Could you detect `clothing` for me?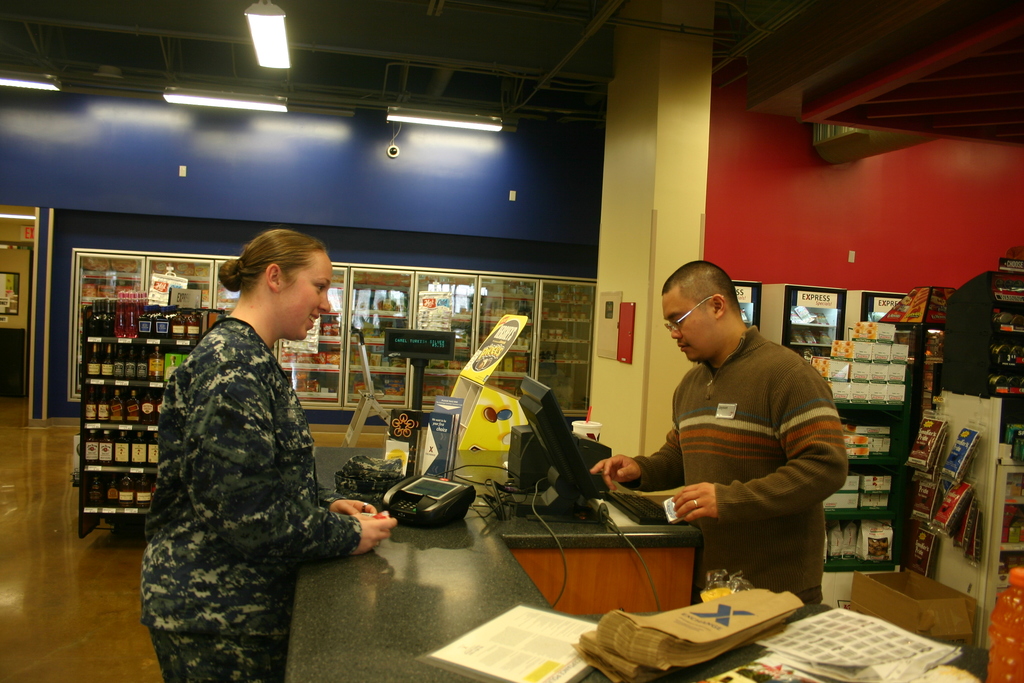
Detection result: bbox=[620, 324, 847, 606].
